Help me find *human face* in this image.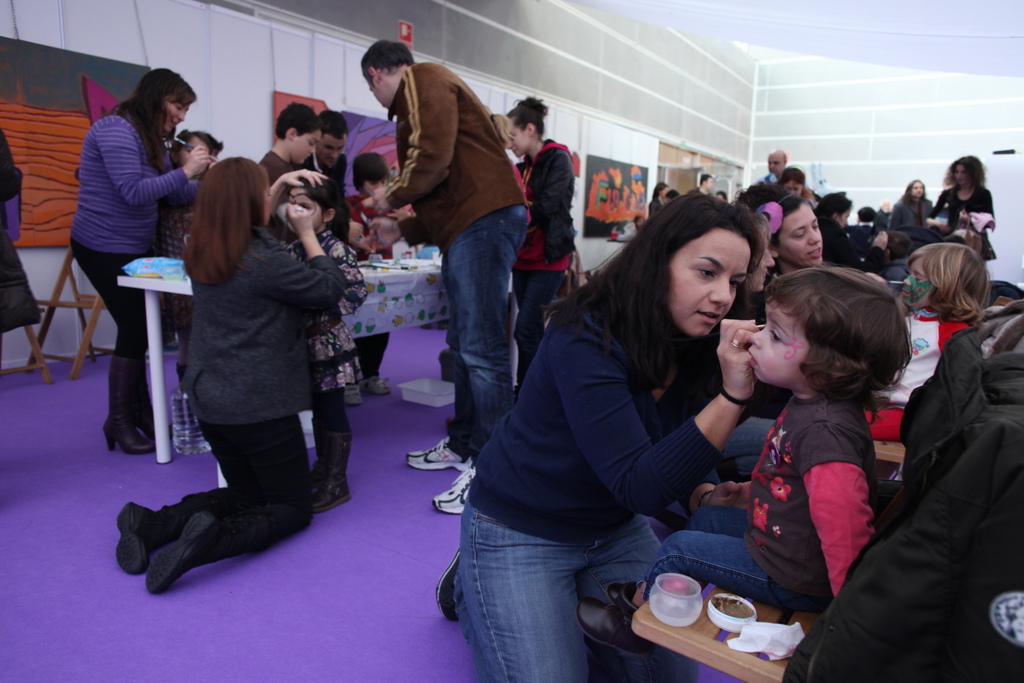
Found it: (left=282, top=178, right=328, bottom=243).
